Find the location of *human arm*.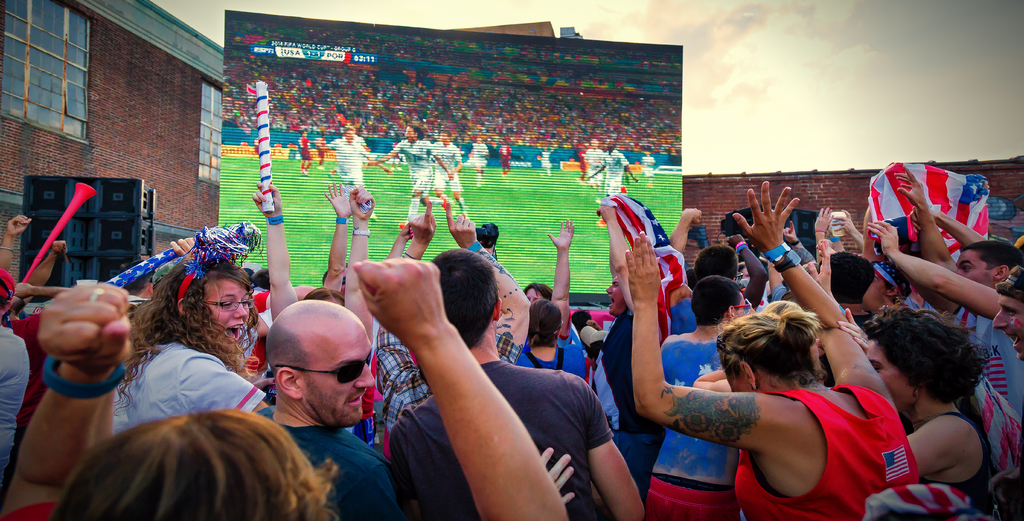
Location: detection(248, 176, 301, 323).
